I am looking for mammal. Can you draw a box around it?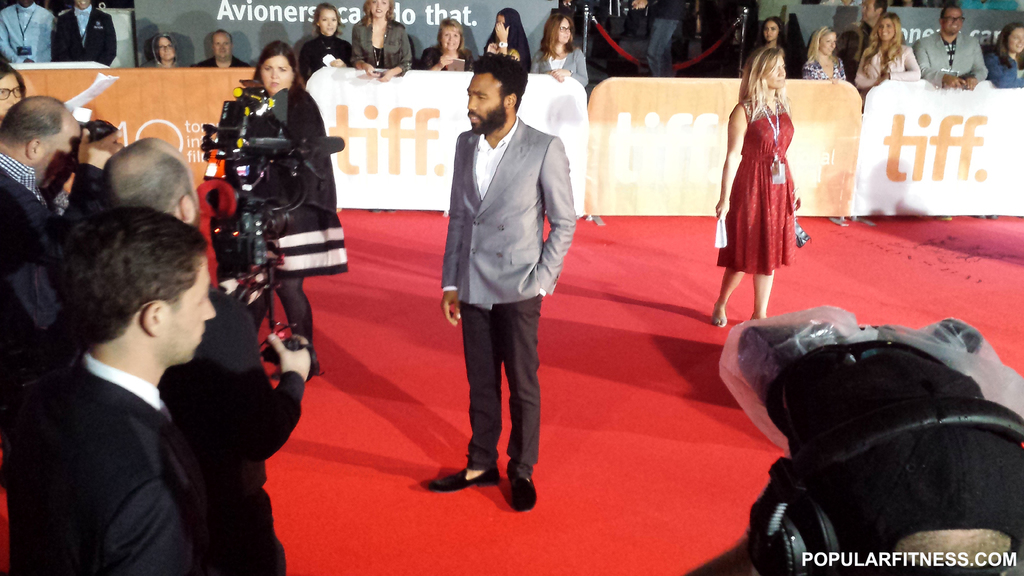
Sure, the bounding box is region(0, 58, 20, 124).
